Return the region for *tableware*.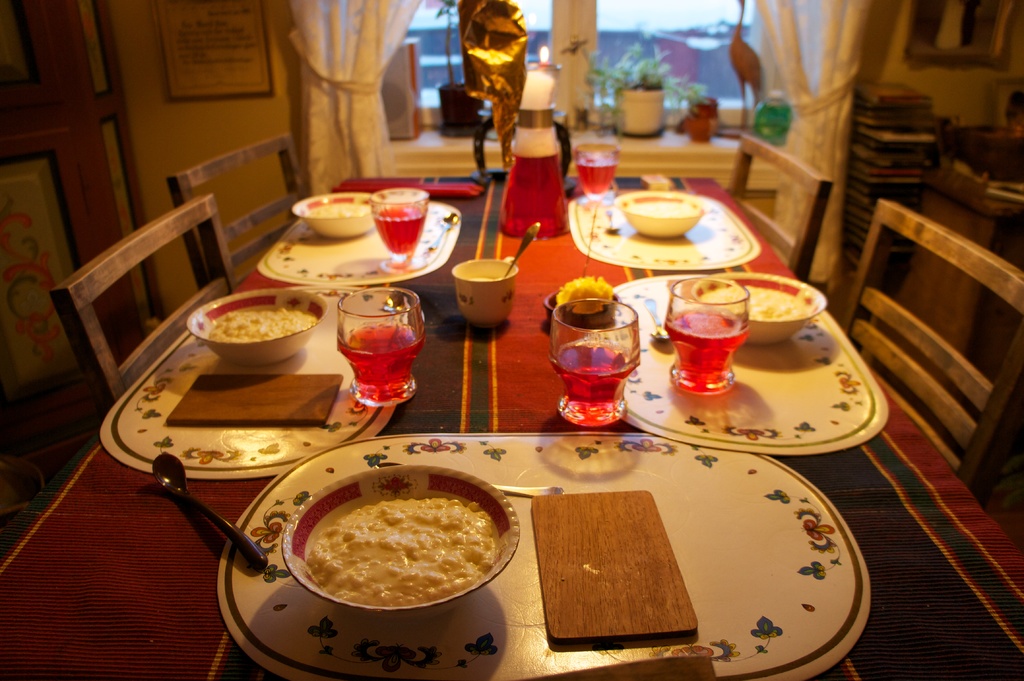
select_region(337, 287, 424, 406).
